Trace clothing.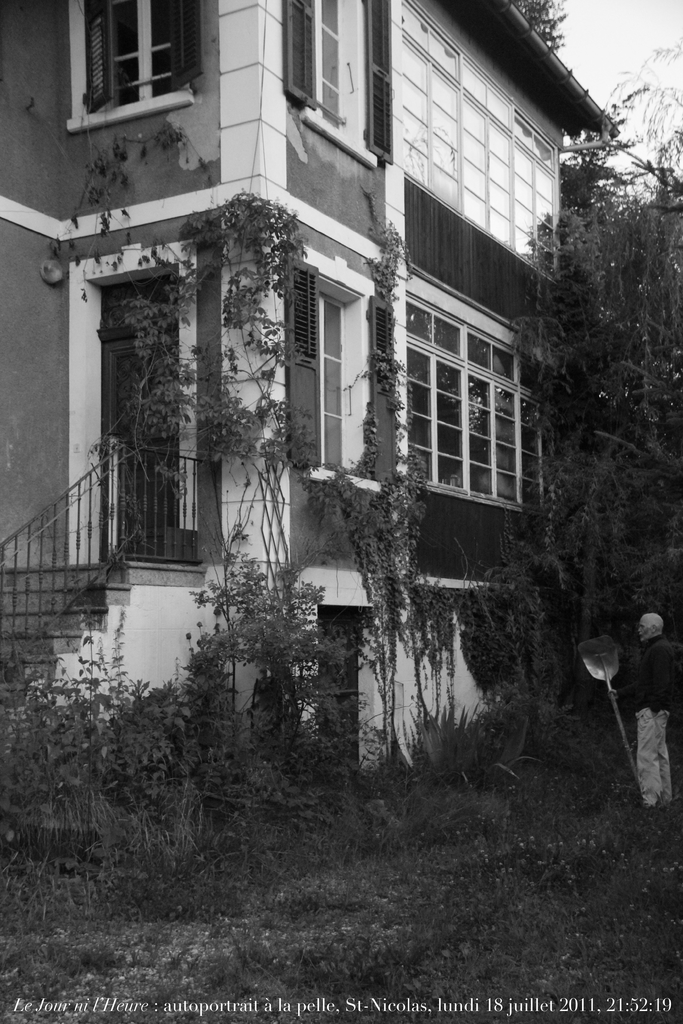
Traced to [617,640,682,802].
